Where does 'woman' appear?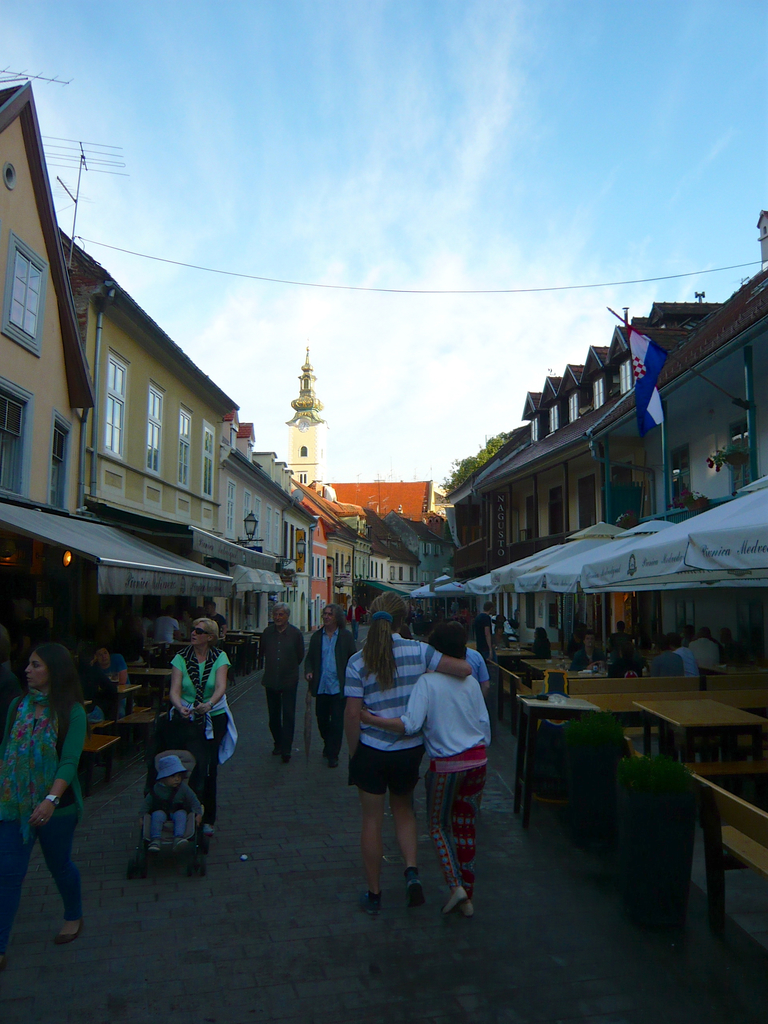
Appears at left=3, top=639, right=92, bottom=938.
